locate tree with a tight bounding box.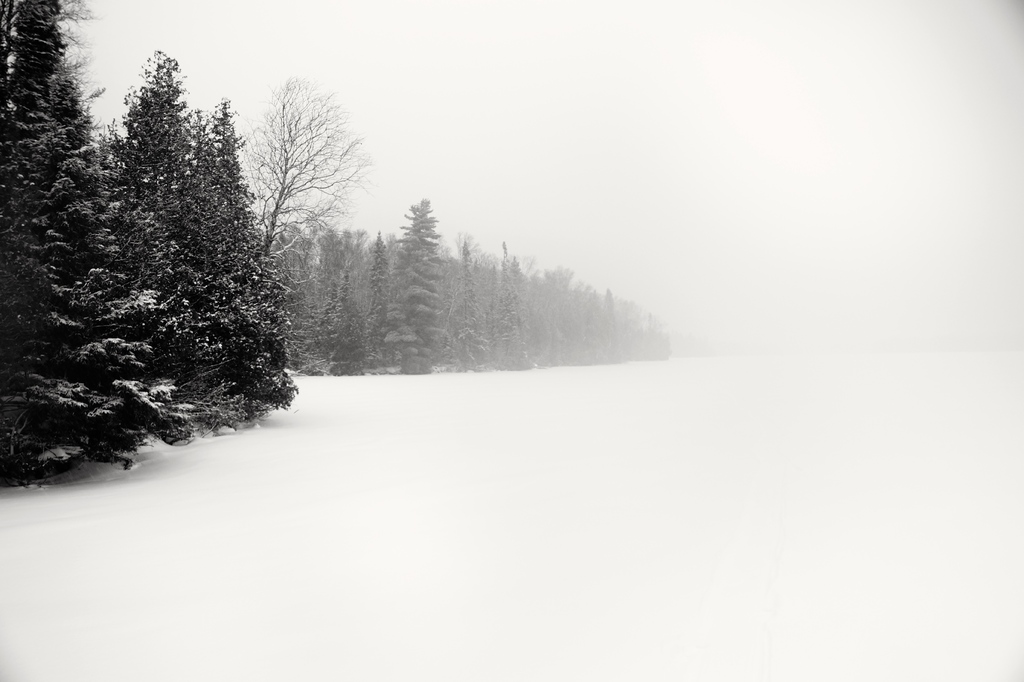
bbox=(27, 51, 303, 485).
